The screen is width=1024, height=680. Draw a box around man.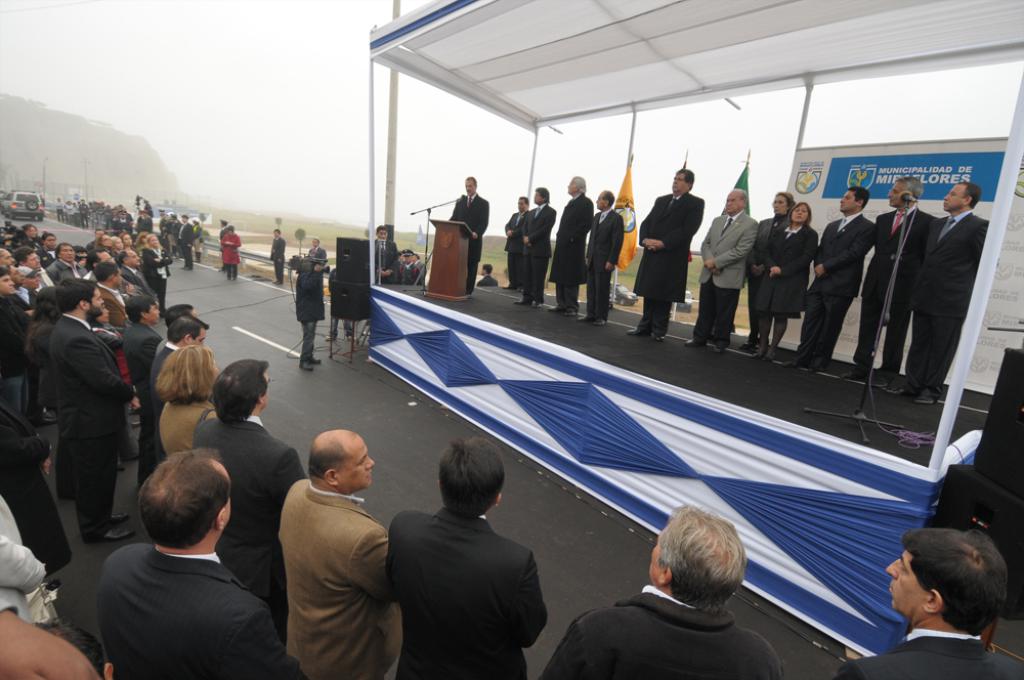
left=387, top=440, right=547, bottom=679.
